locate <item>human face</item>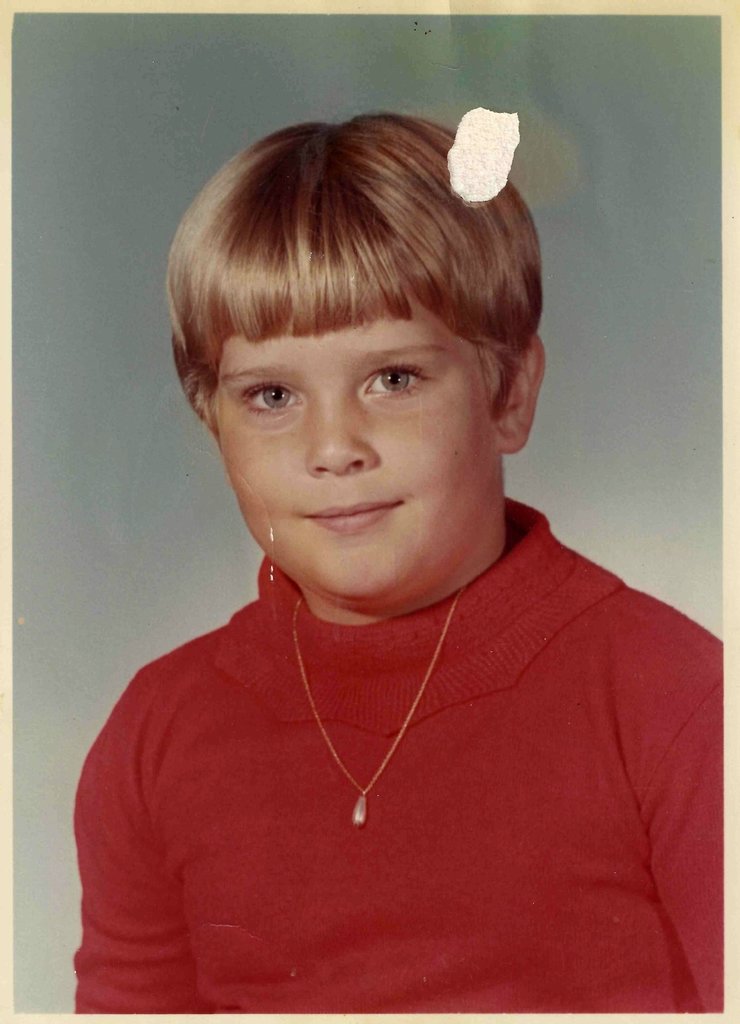
209,278,503,589
